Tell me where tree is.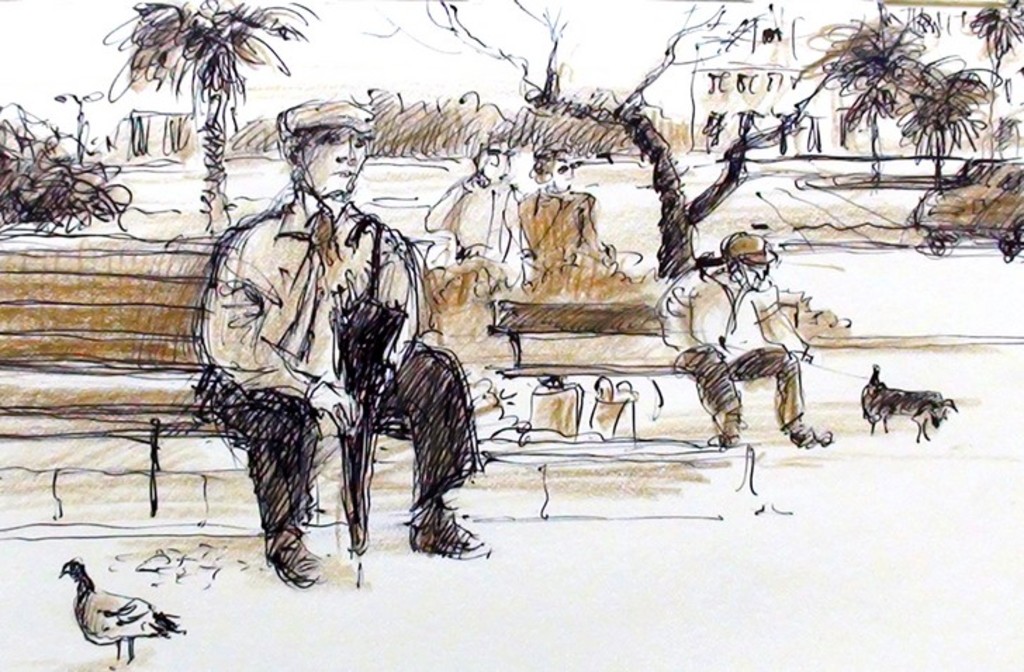
tree is at 101 0 325 219.
